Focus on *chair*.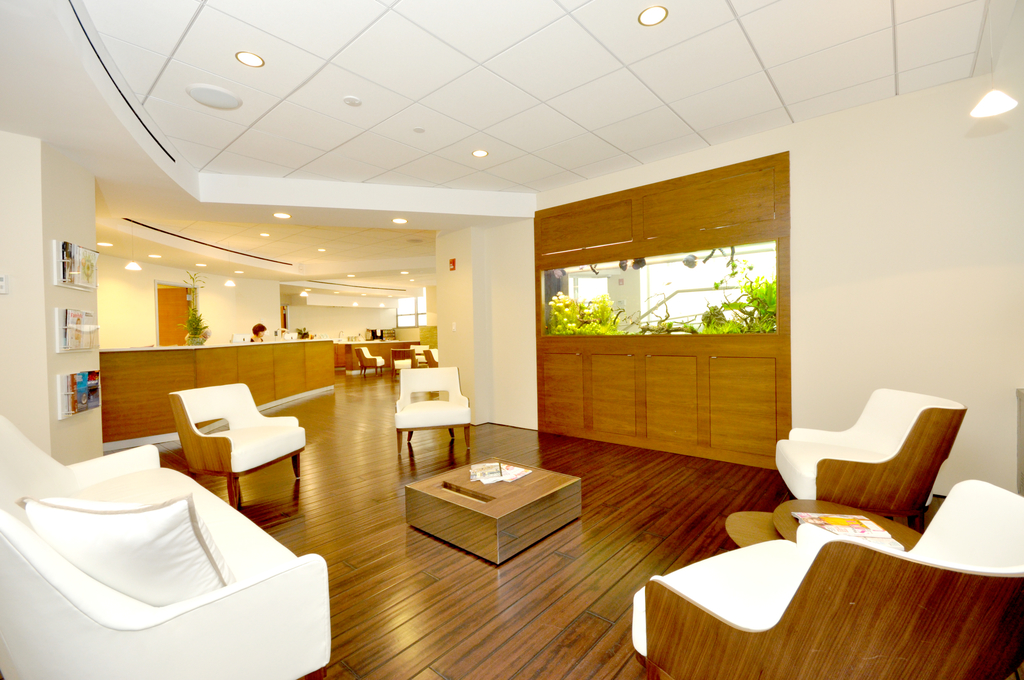
Focused at <bbox>356, 344, 385, 376</bbox>.
